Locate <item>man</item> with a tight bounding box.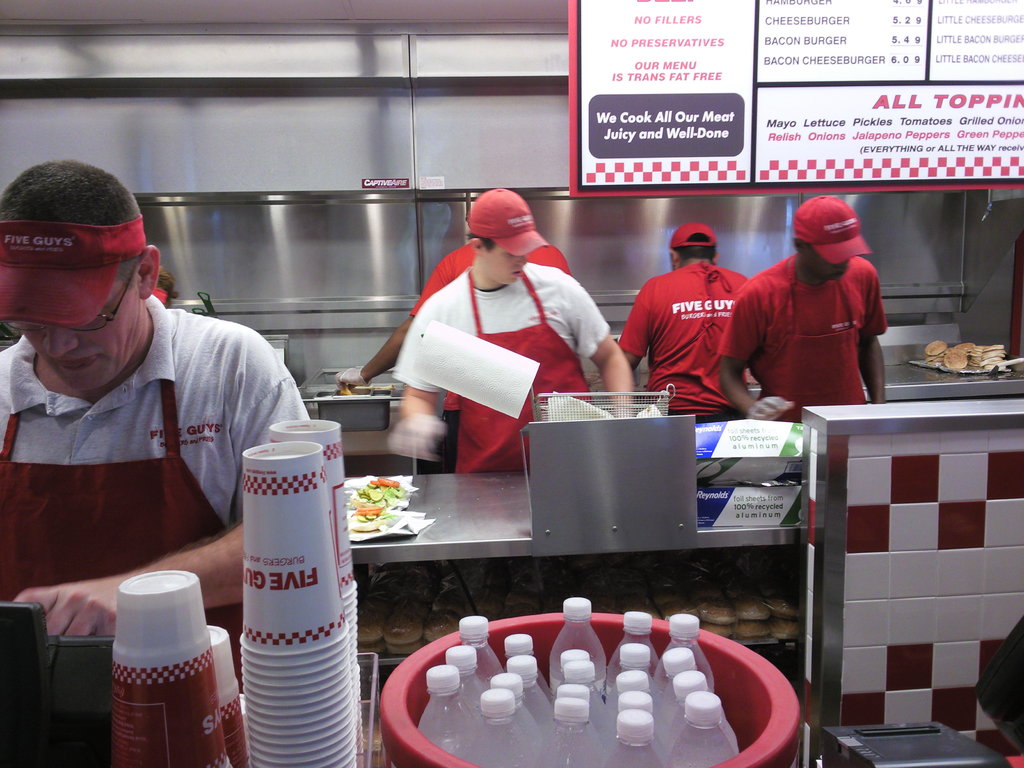
333/230/571/475.
